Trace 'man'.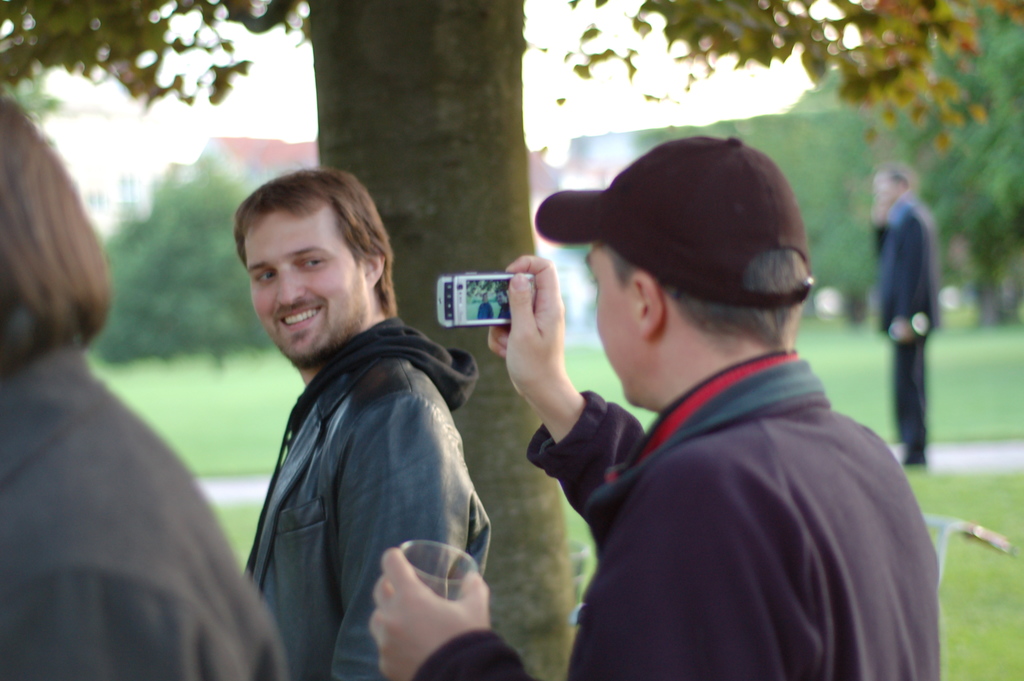
Traced to Rect(202, 171, 505, 675).
